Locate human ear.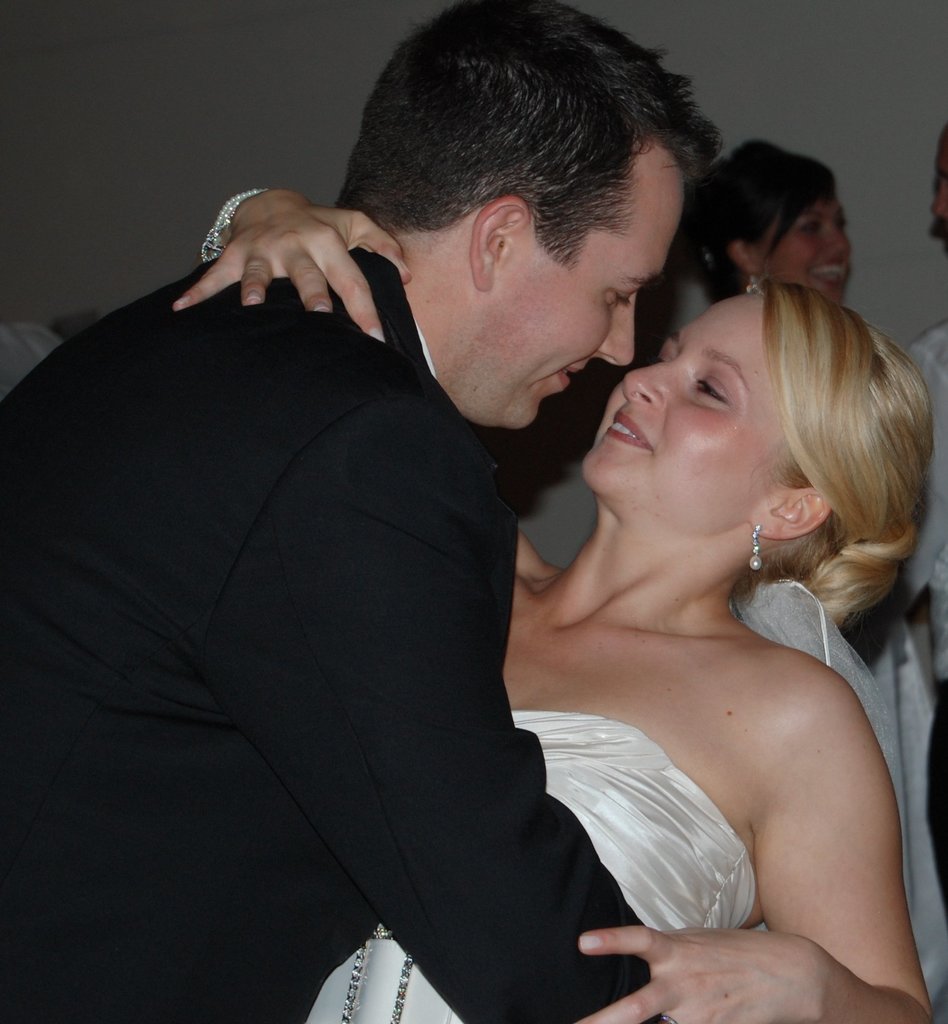
Bounding box: Rect(732, 239, 757, 275).
